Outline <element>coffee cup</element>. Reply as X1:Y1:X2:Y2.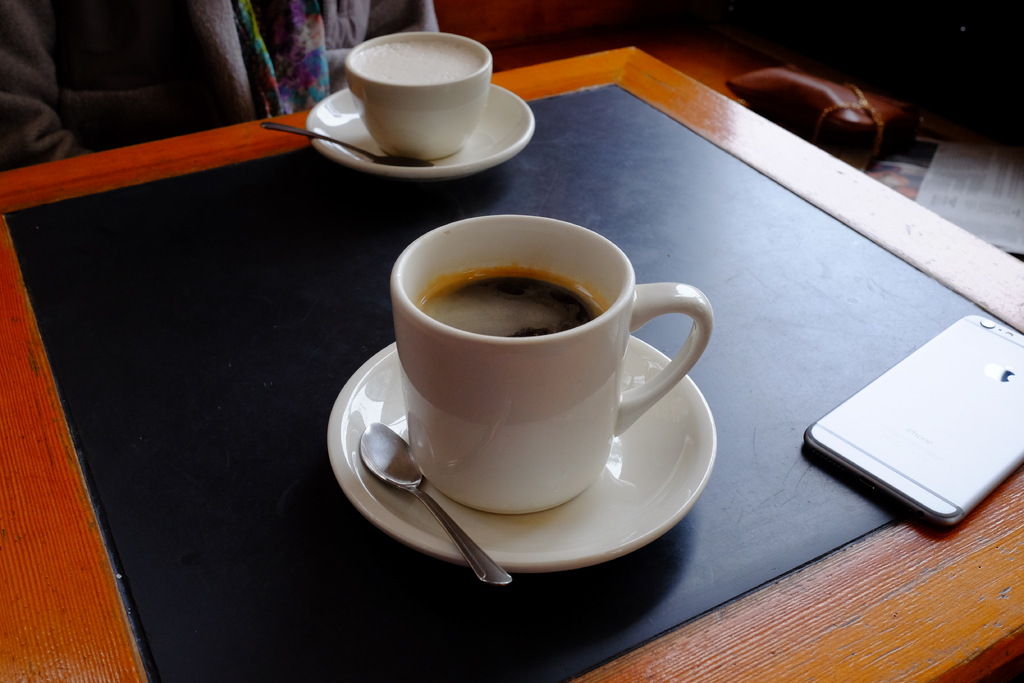
393:210:717:518.
